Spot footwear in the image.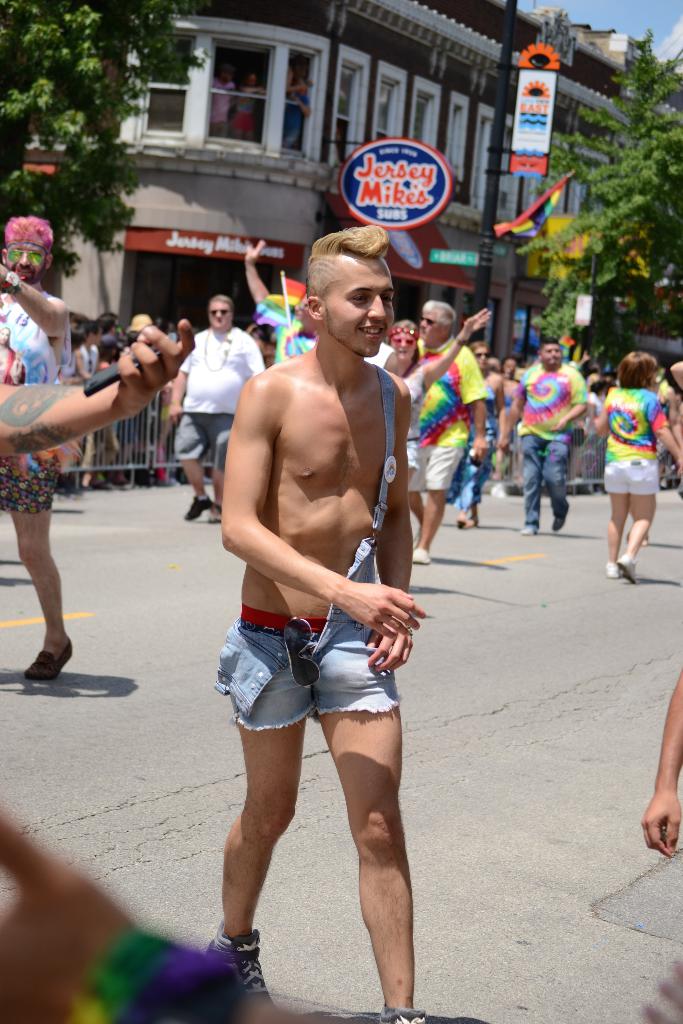
footwear found at locate(613, 548, 643, 588).
